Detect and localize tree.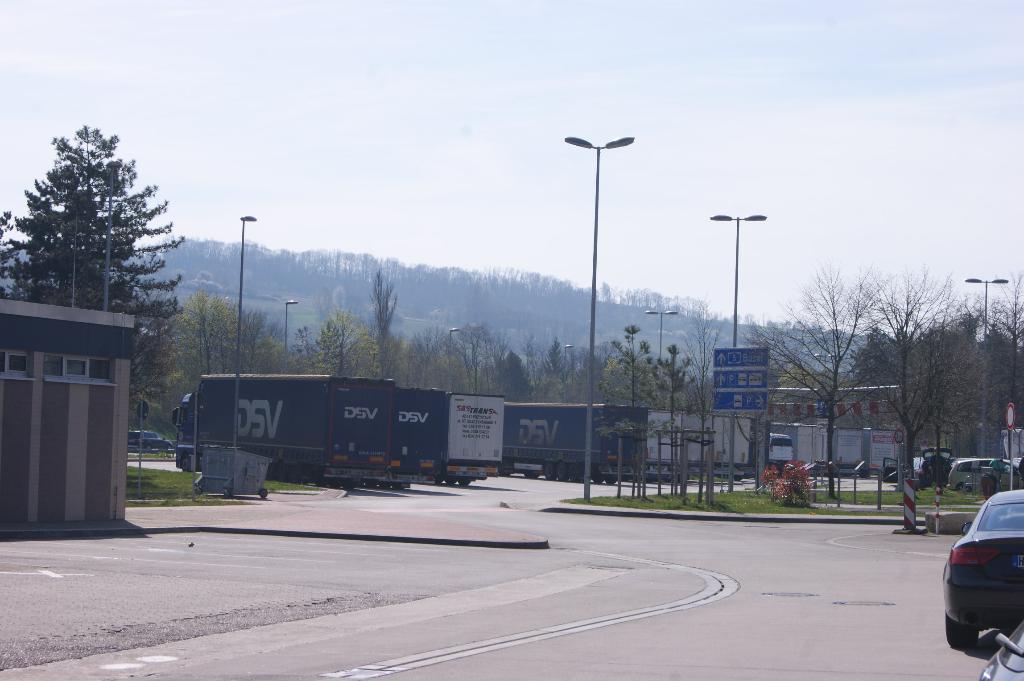
Localized at rect(641, 341, 698, 499).
